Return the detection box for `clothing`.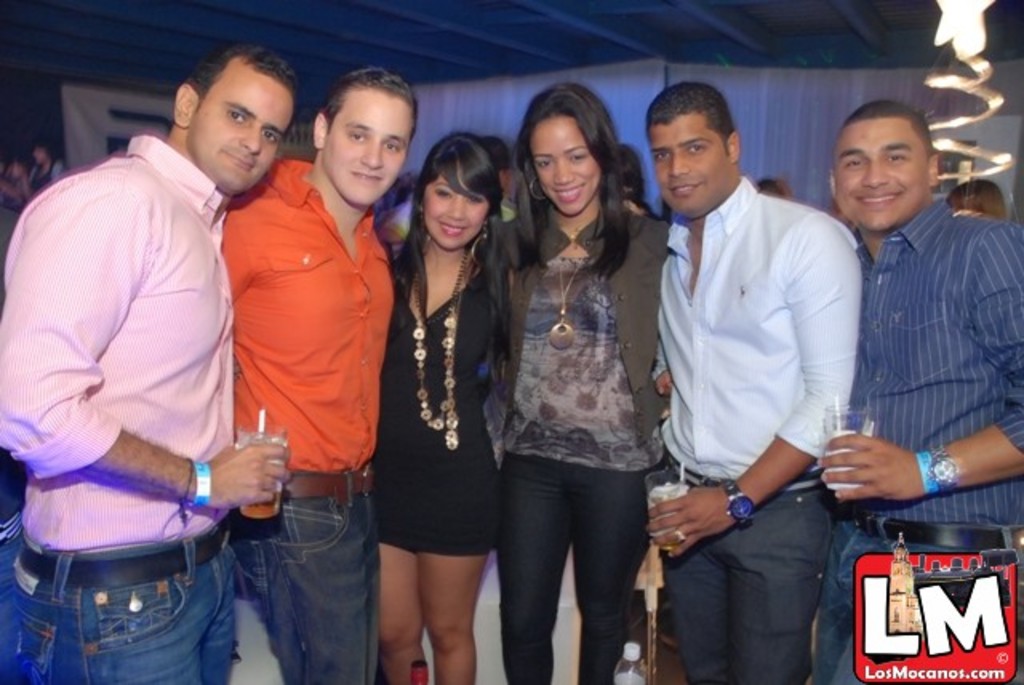
499,450,643,682.
